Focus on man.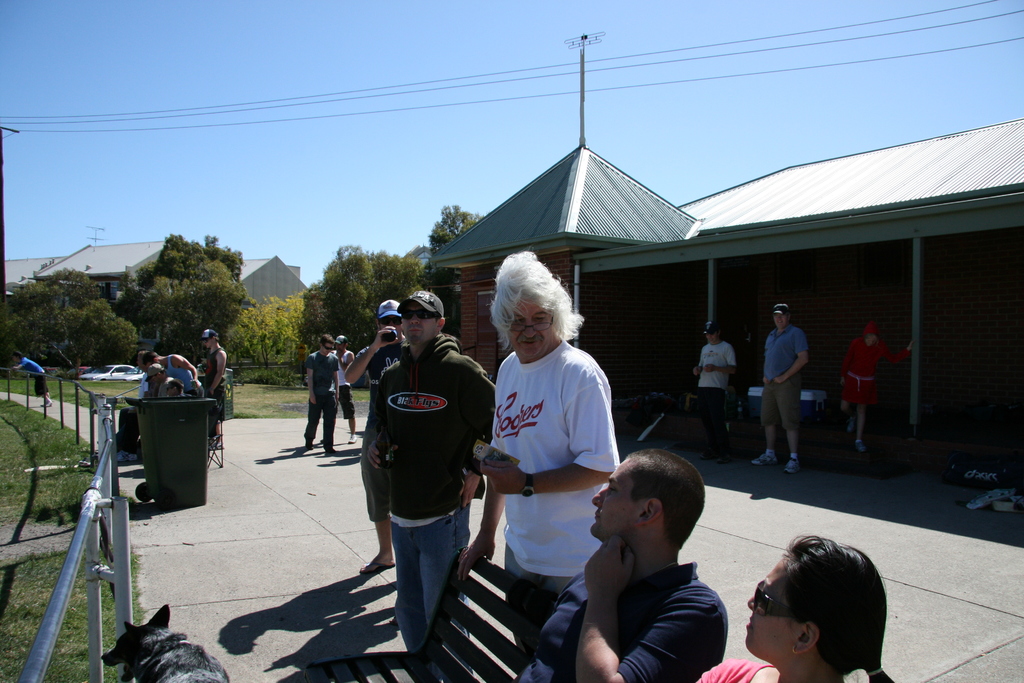
Focused at l=752, t=303, r=811, b=472.
